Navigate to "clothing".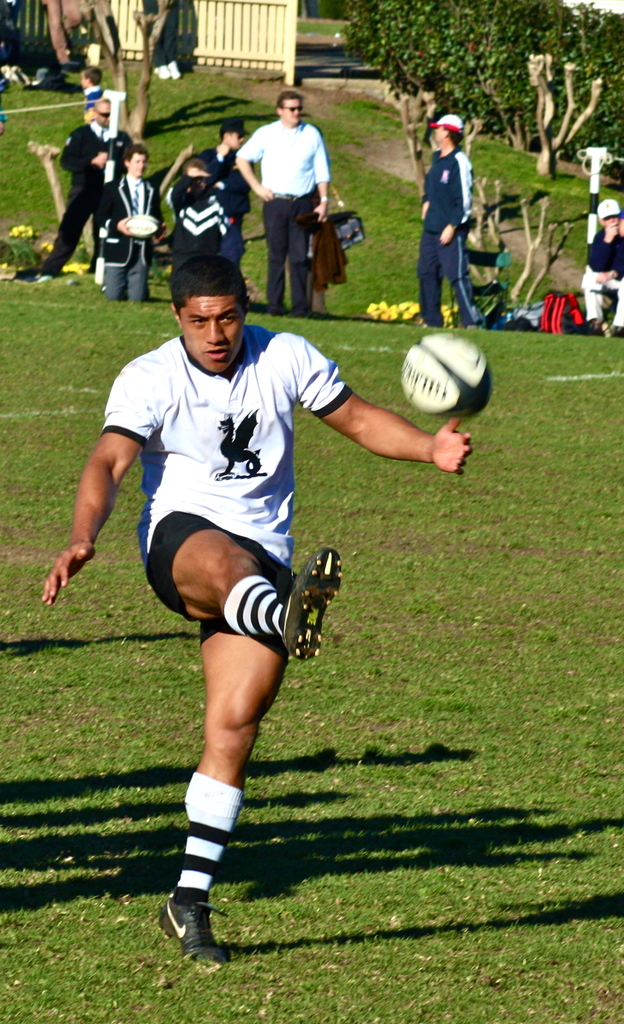
Navigation target: (x1=413, y1=139, x2=484, y2=330).
